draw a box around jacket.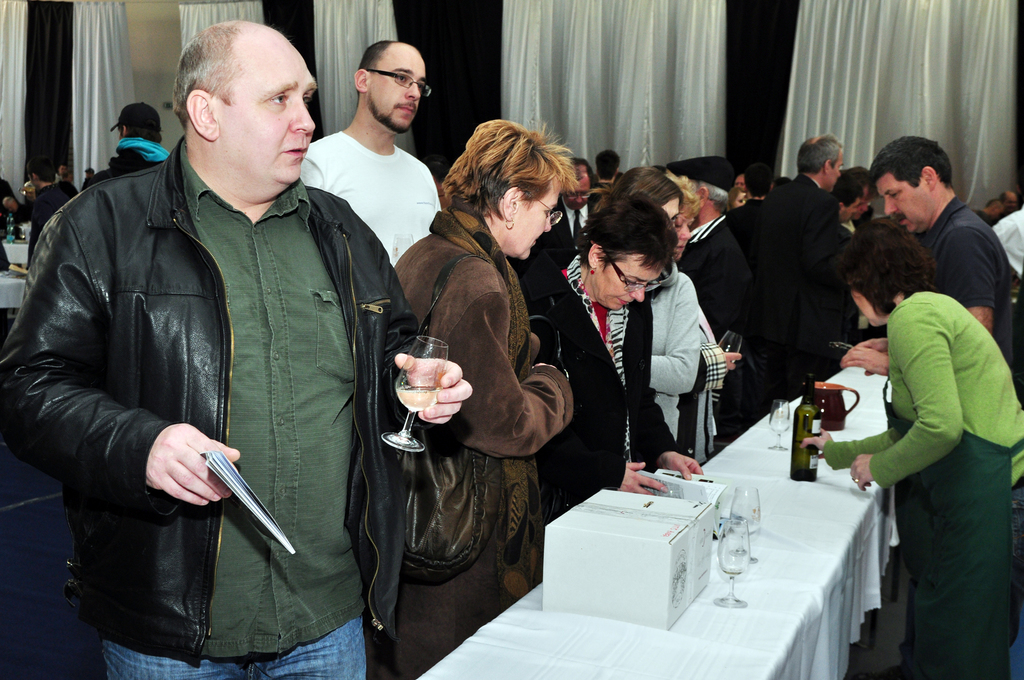
detection(394, 193, 579, 676).
